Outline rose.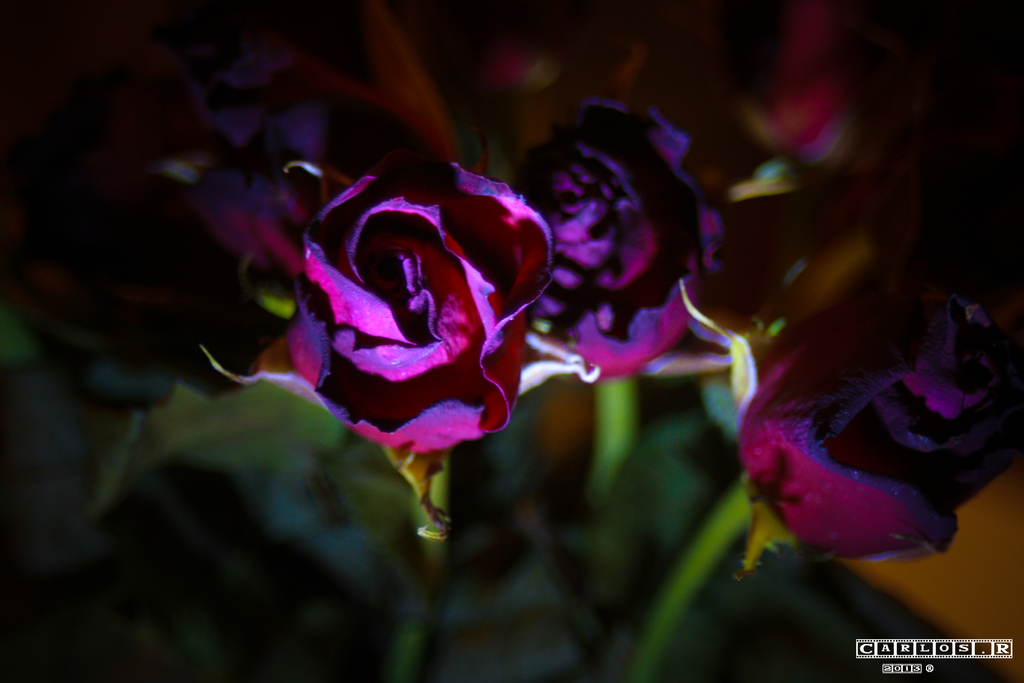
Outline: (740,284,1021,558).
